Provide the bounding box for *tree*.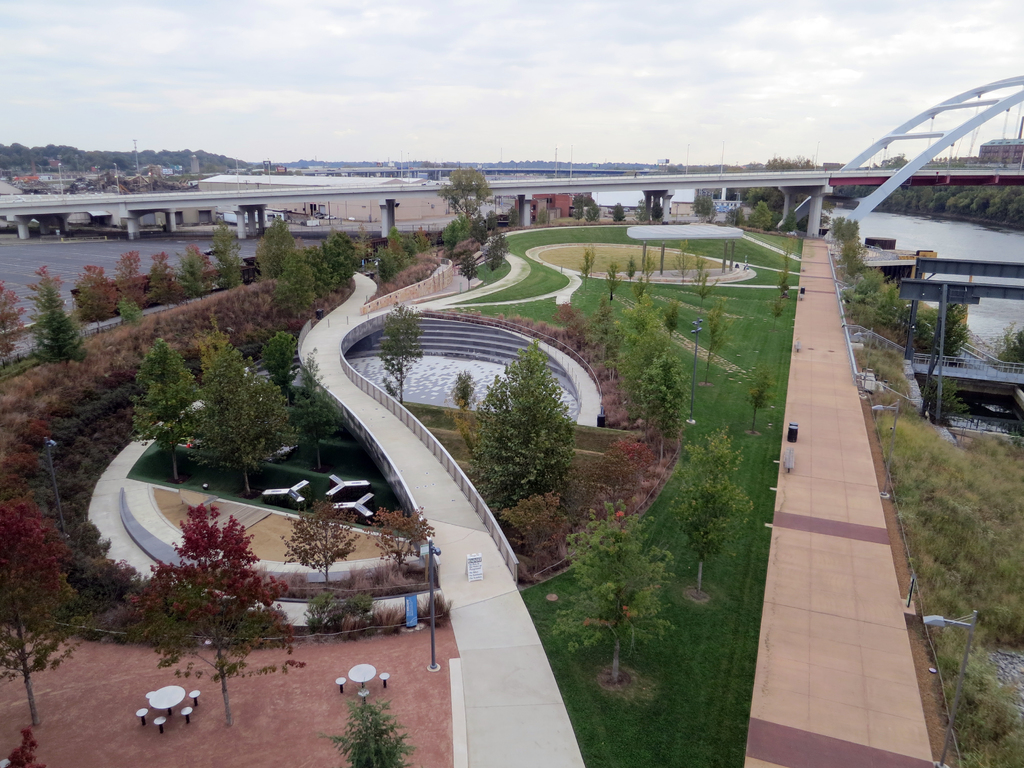
[7, 487, 111, 725].
